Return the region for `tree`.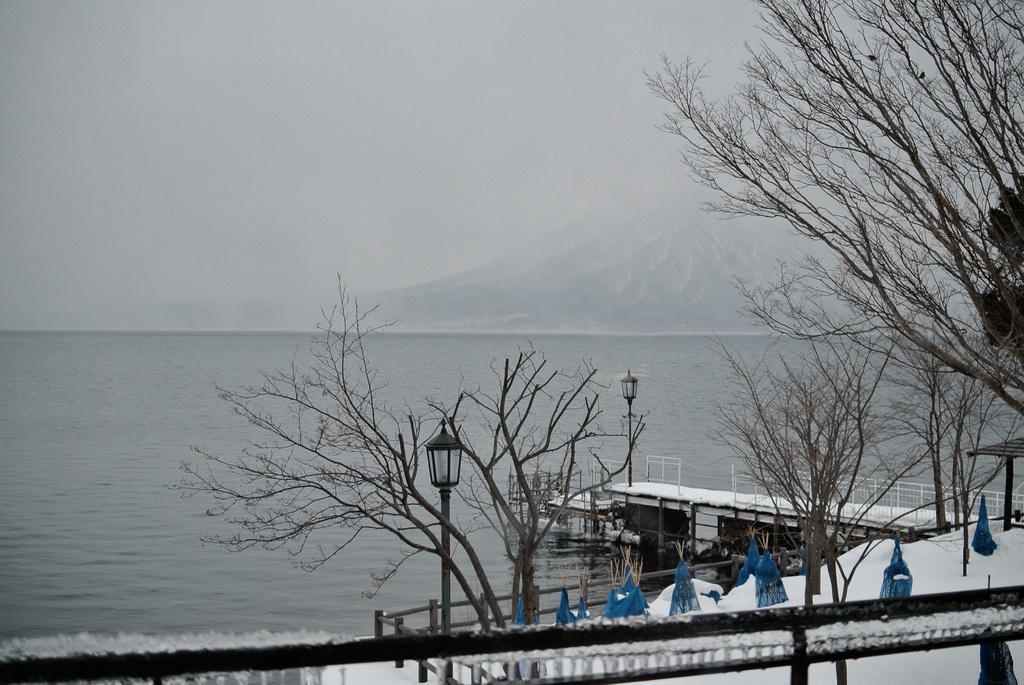
628 0 1023 448.
